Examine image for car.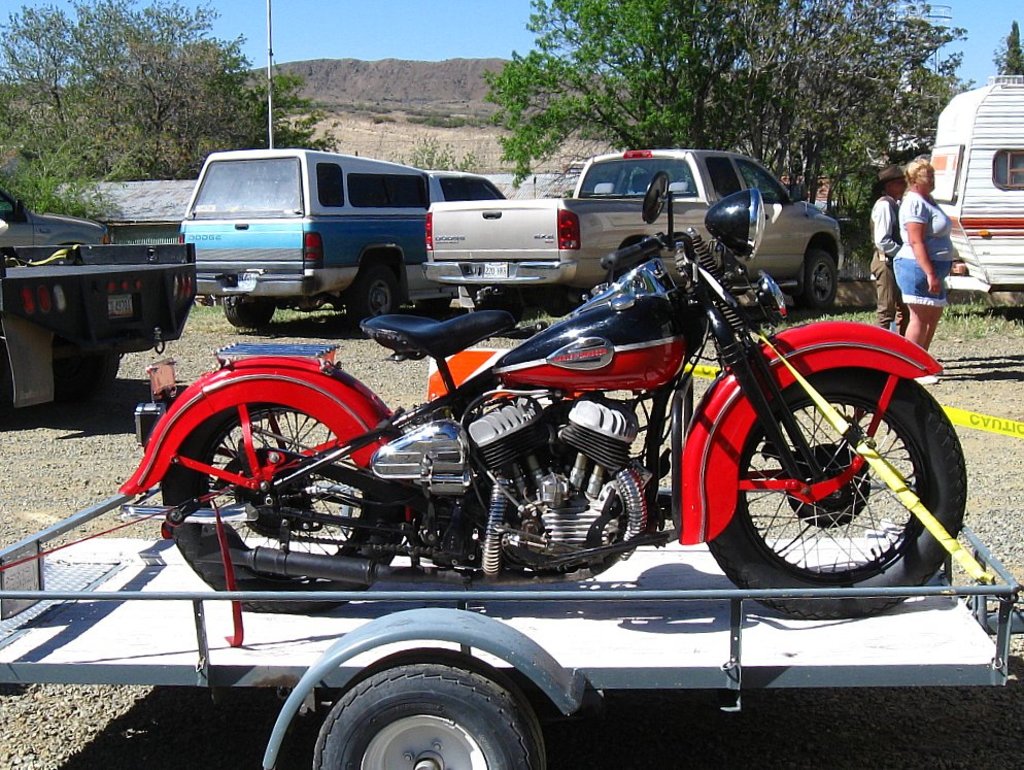
Examination result: 176/147/505/320.
